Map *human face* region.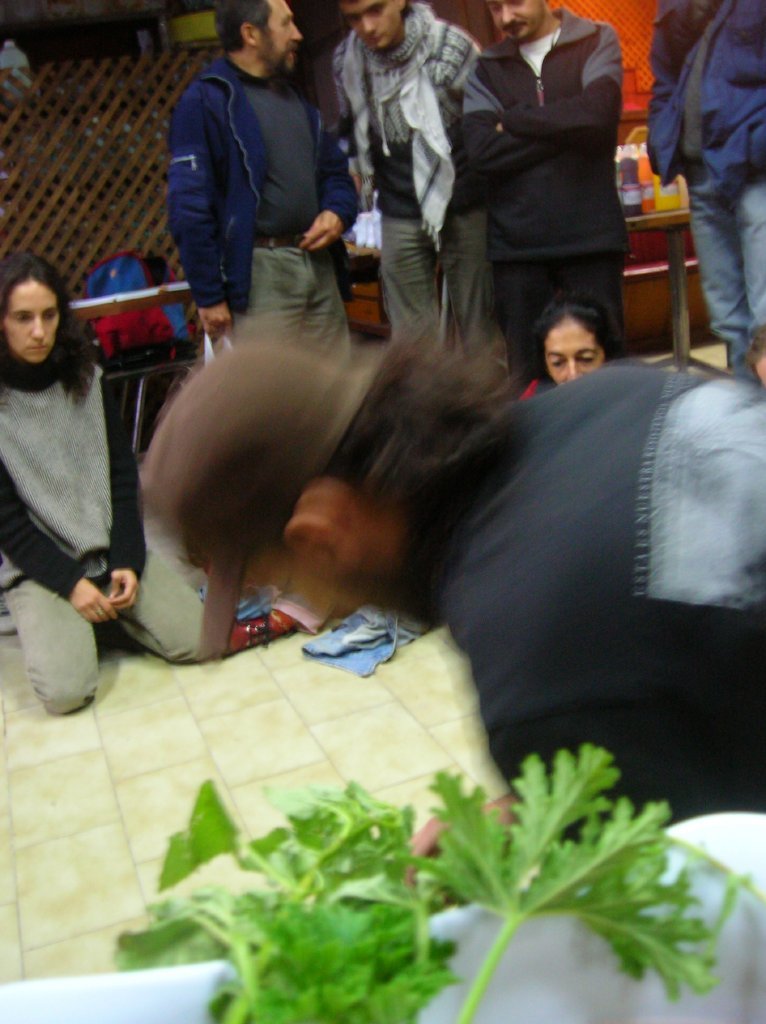
Mapped to crop(487, 0, 538, 40).
